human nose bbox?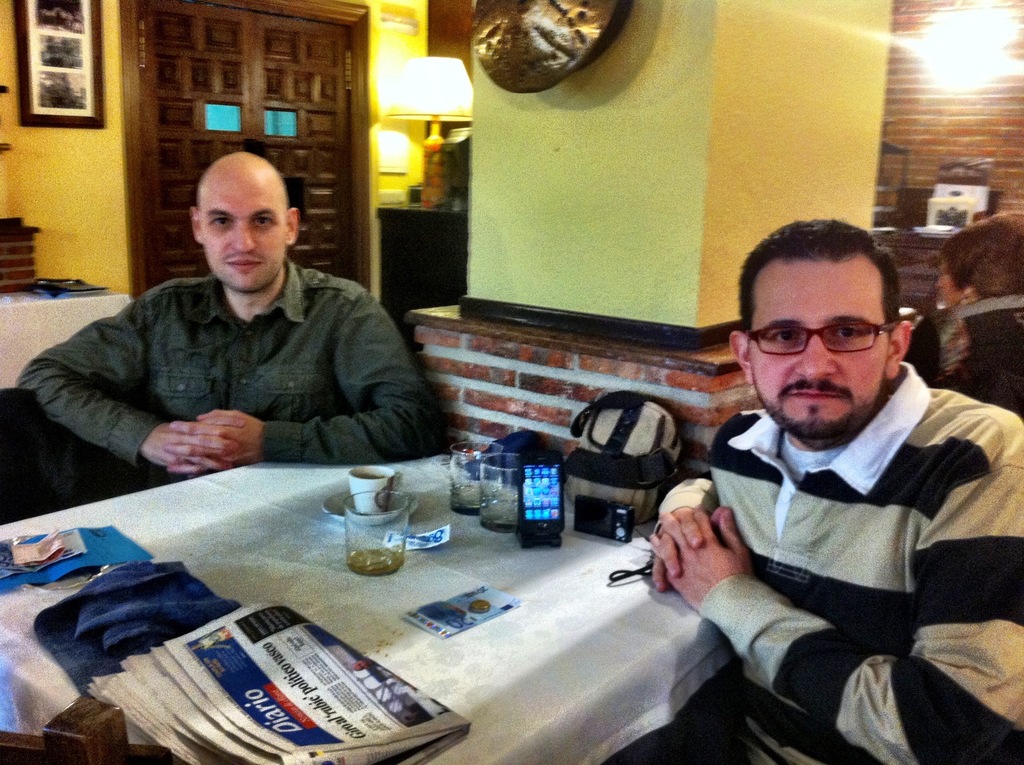
Rect(797, 332, 837, 382)
